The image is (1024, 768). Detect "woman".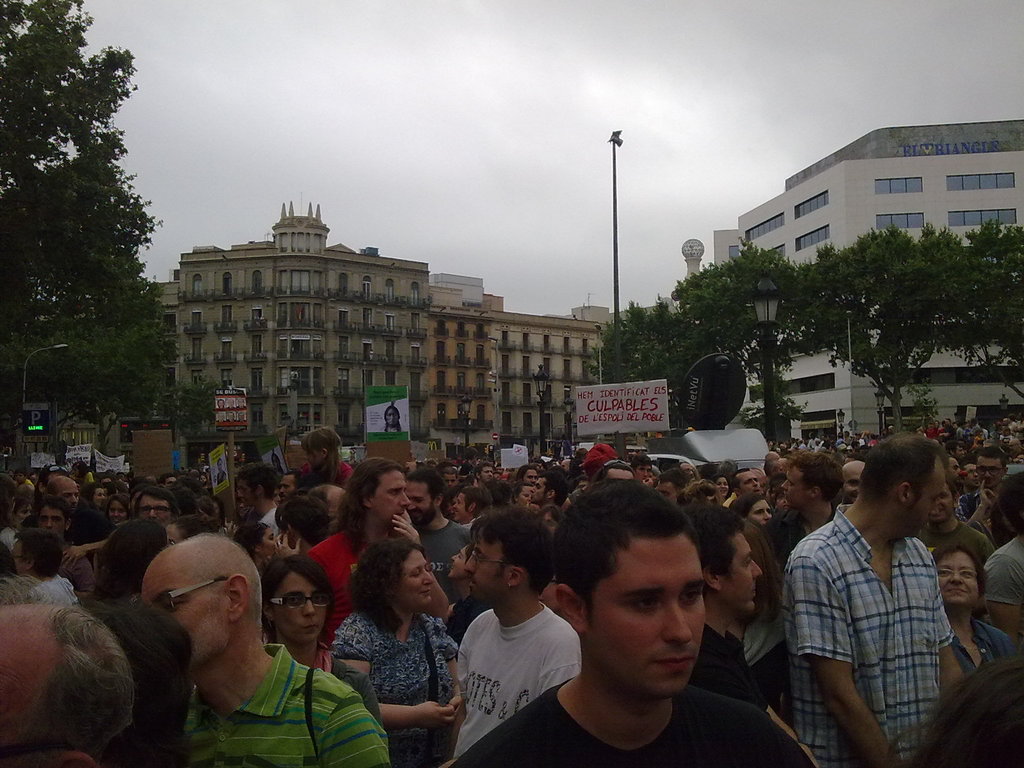
Detection: [left=160, top=513, right=218, bottom=547].
